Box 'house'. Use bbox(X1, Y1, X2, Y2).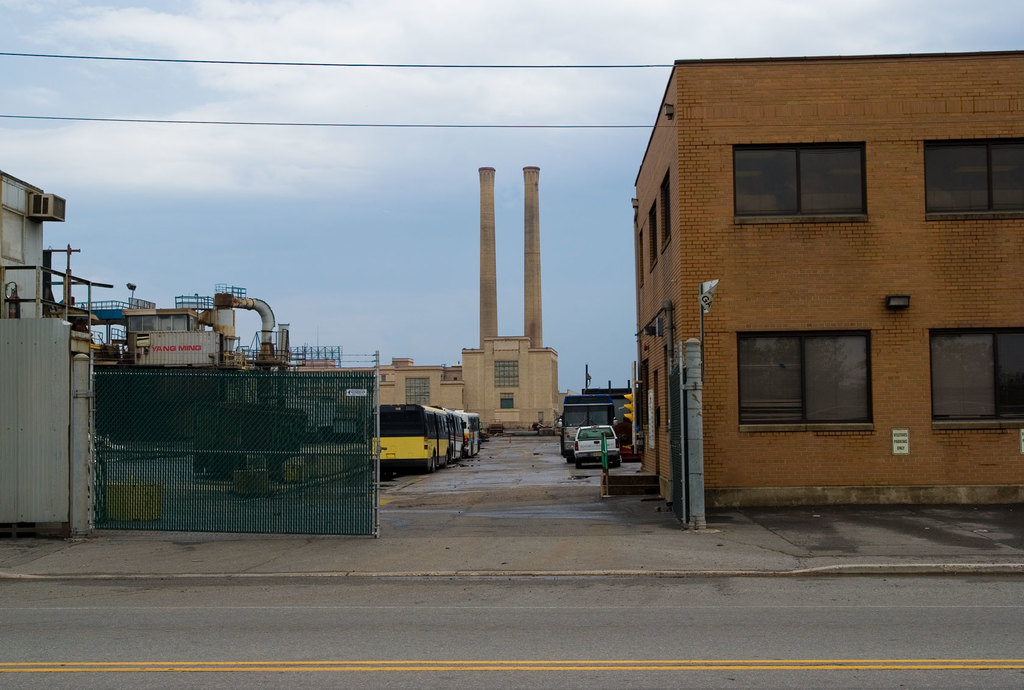
bbox(618, 37, 1014, 515).
